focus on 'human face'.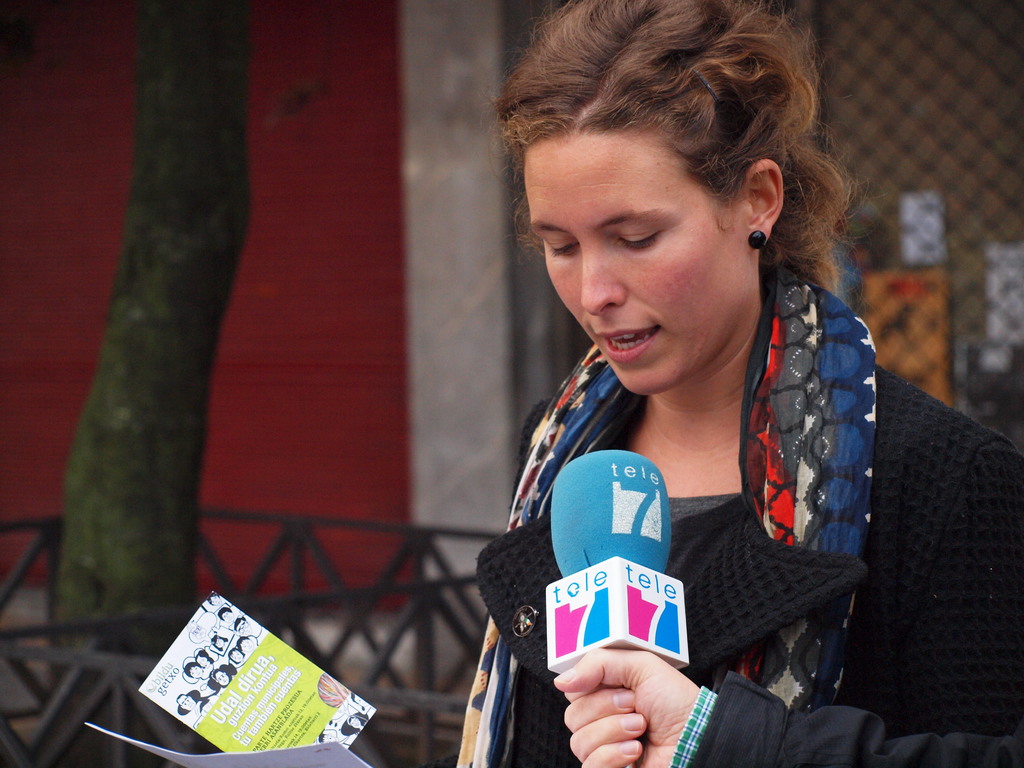
Focused at left=514, top=134, right=755, bottom=410.
